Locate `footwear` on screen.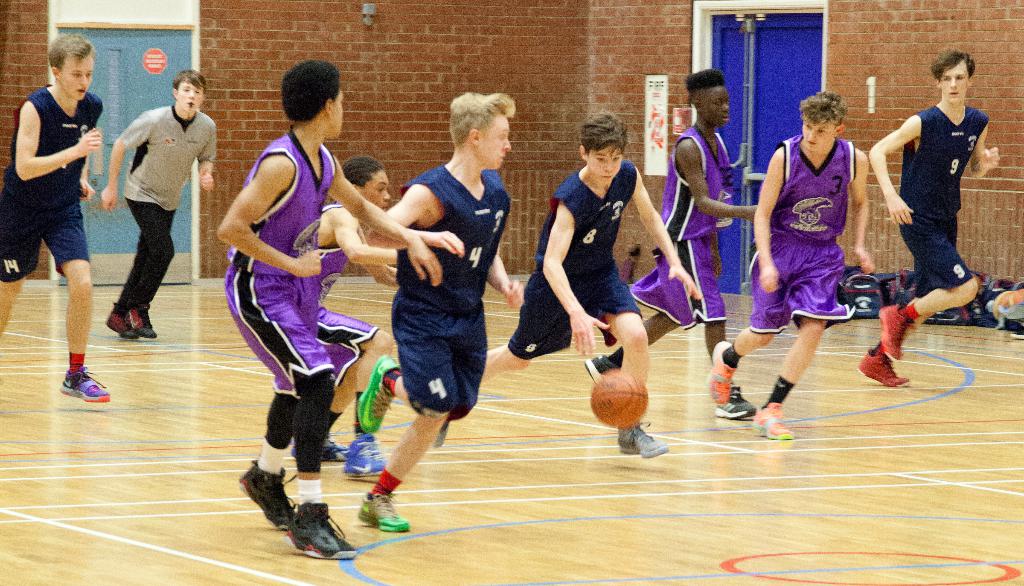
On screen at box=[857, 354, 911, 386].
